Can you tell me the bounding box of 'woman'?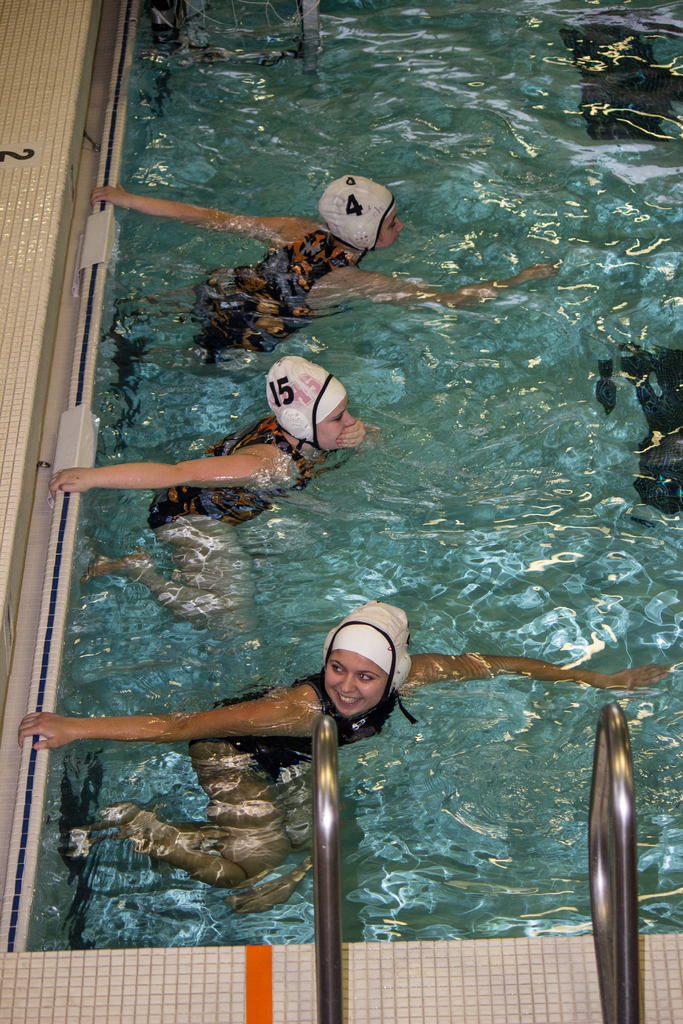
rect(49, 355, 379, 636).
